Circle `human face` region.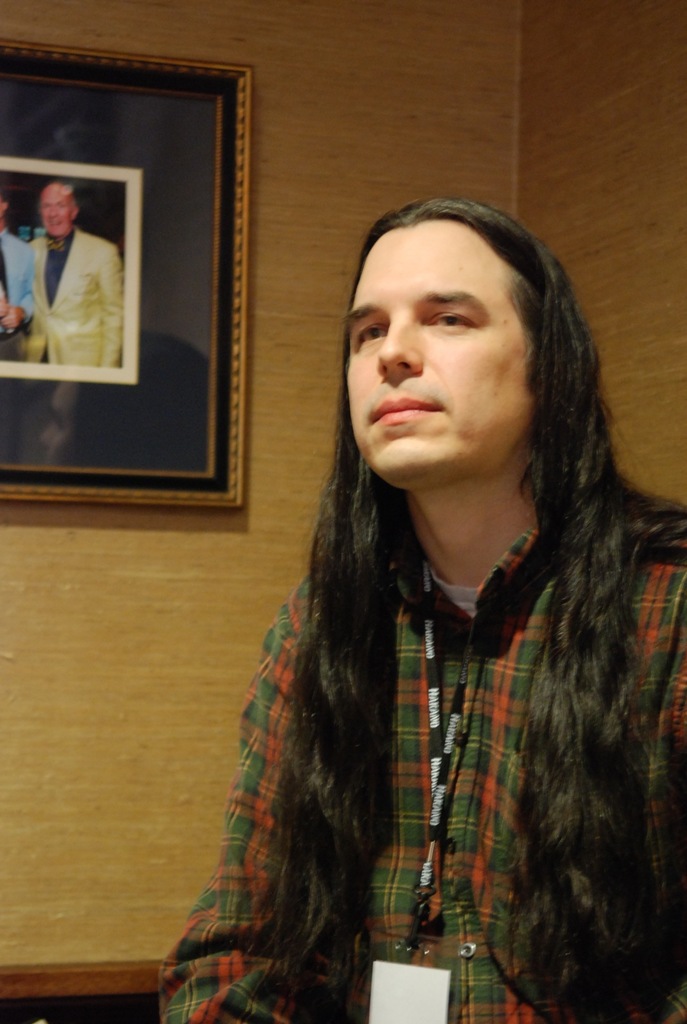
Region: [left=345, top=221, right=537, bottom=487].
